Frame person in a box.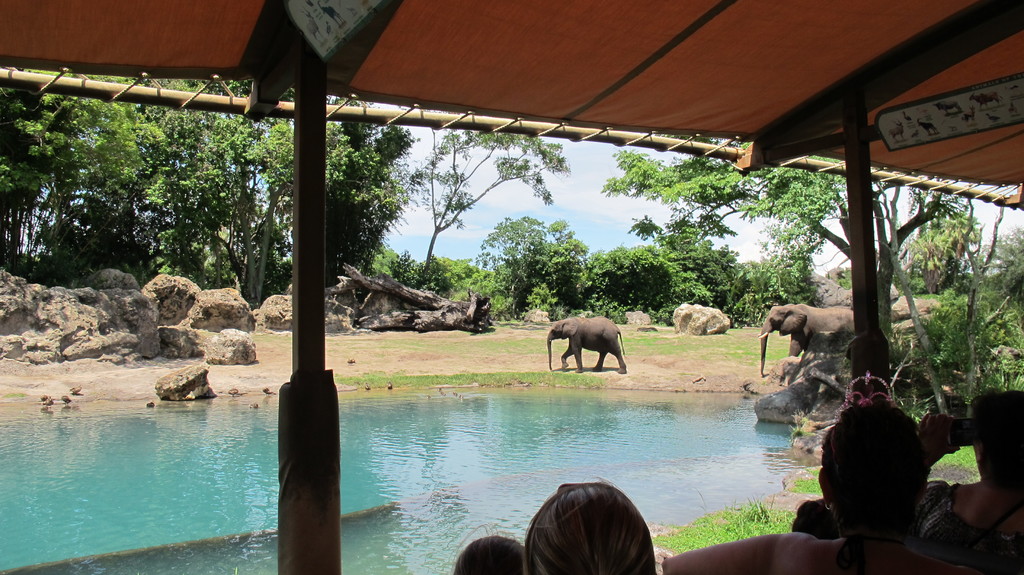
left=455, top=538, right=530, bottom=574.
